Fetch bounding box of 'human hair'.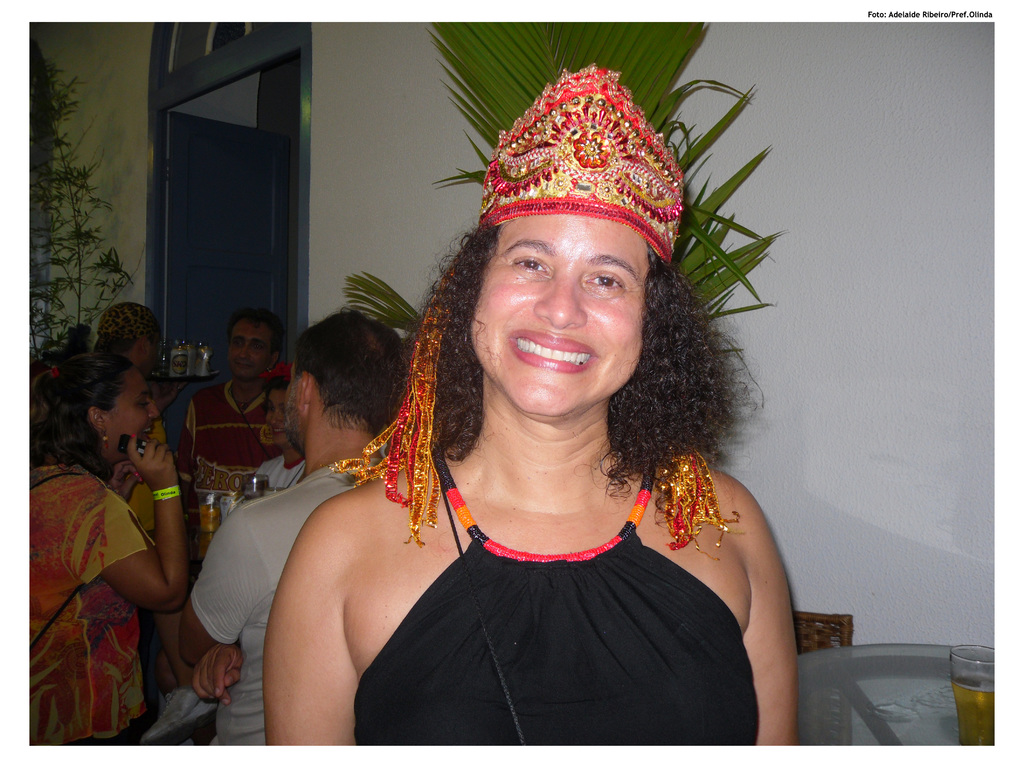
Bbox: [left=30, top=353, right=133, bottom=471].
